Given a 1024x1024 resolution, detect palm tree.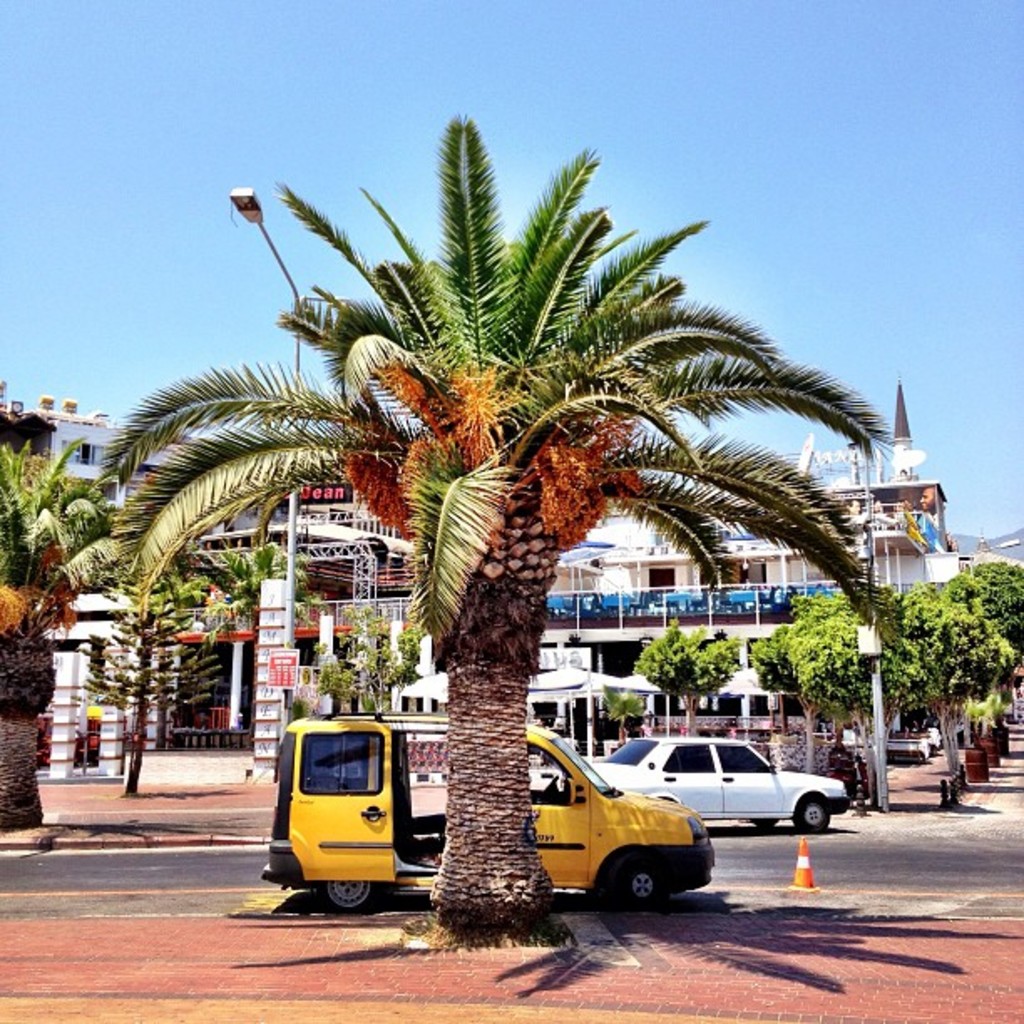
{"left": 186, "top": 547, "right": 328, "bottom": 651}.
